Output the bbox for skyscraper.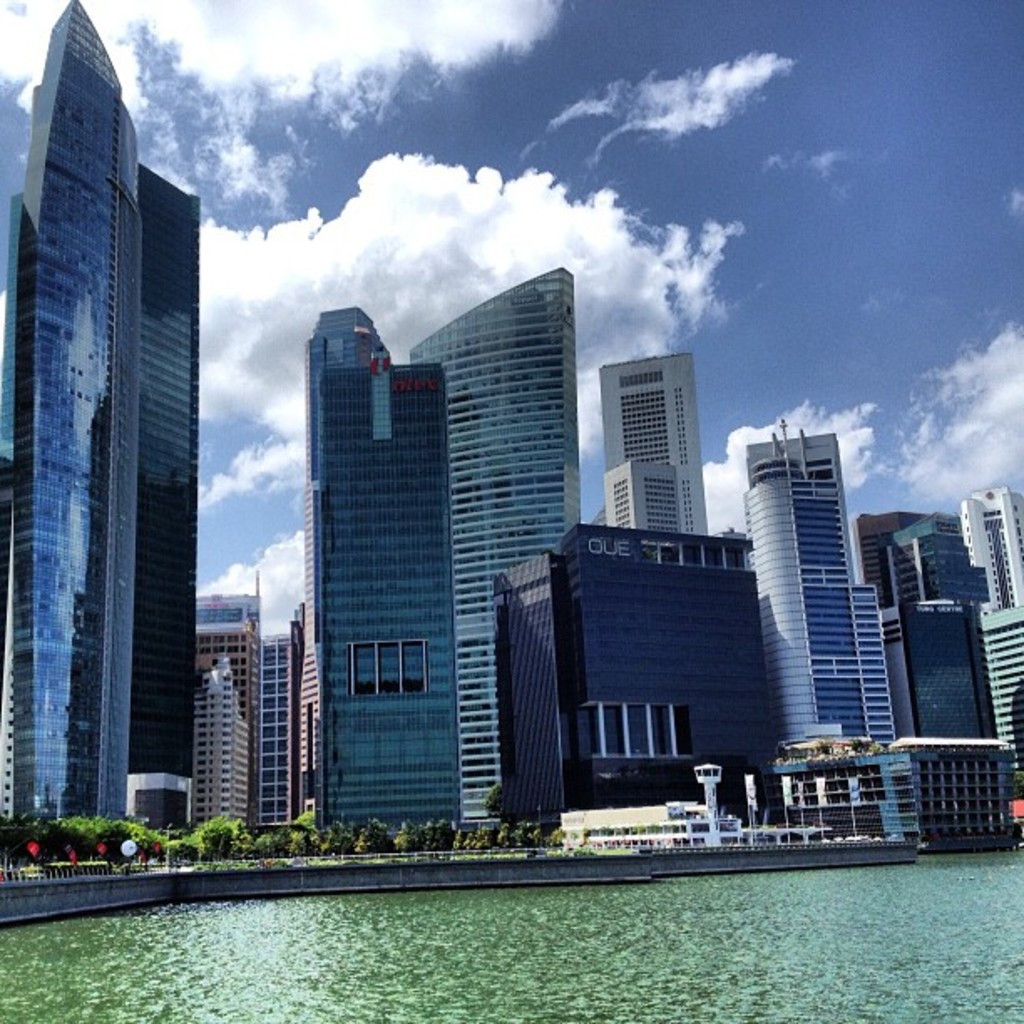
bbox=(187, 631, 271, 825).
